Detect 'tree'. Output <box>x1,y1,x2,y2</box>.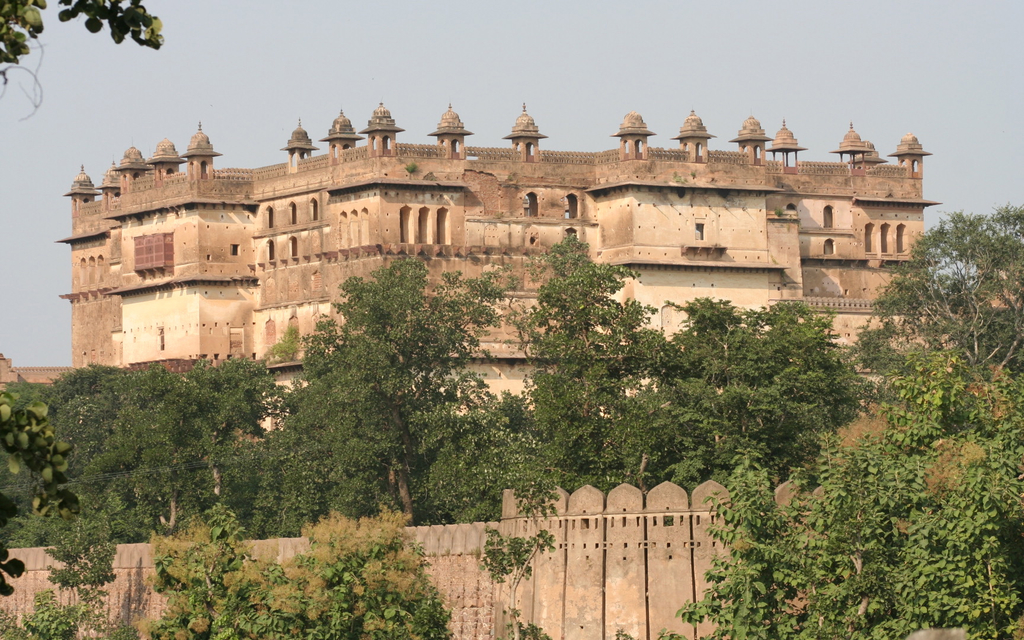
<box>222,429,323,534</box>.
